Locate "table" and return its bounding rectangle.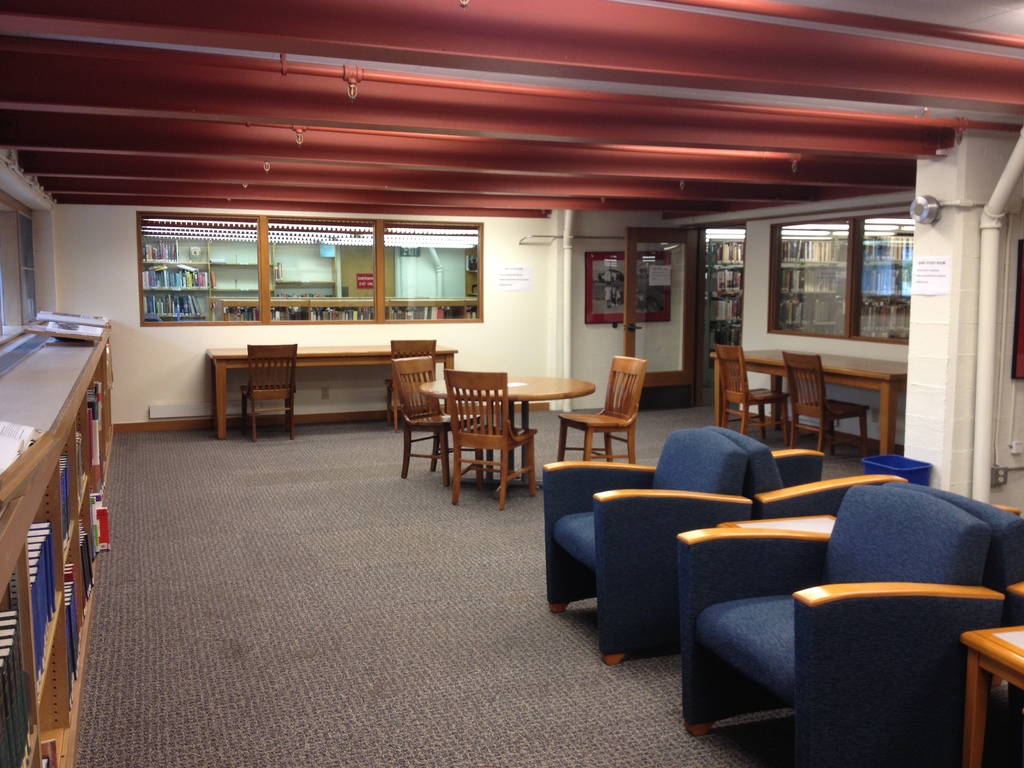
{"x1": 707, "y1": 351, "x2": 907, "y2": 463}.
